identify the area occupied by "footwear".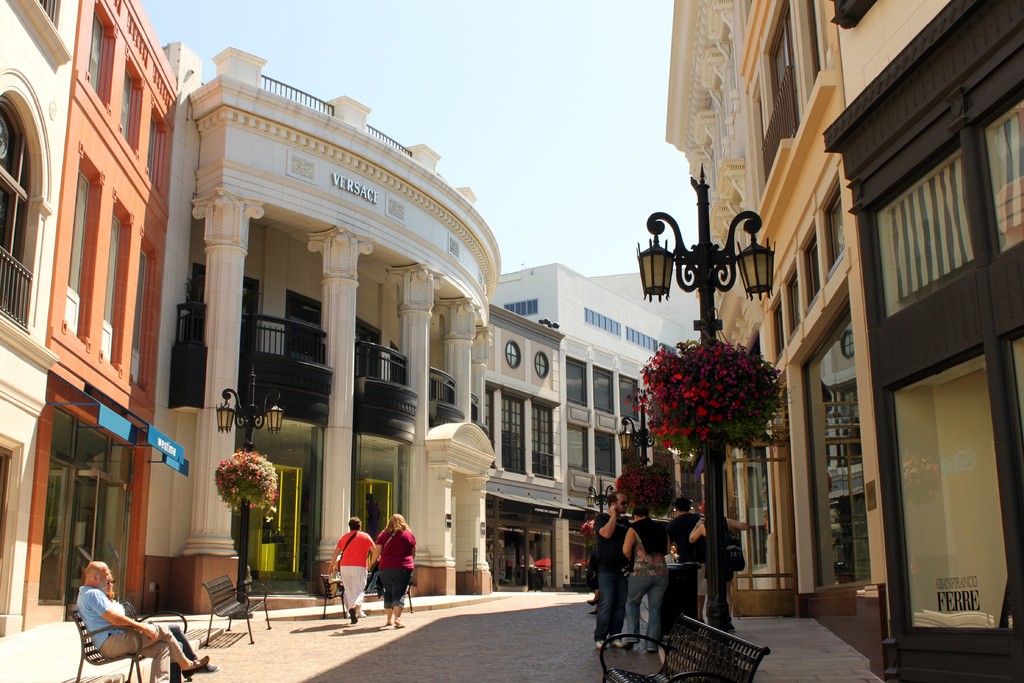
Area: l=380, t=624, r=387, b=627.
